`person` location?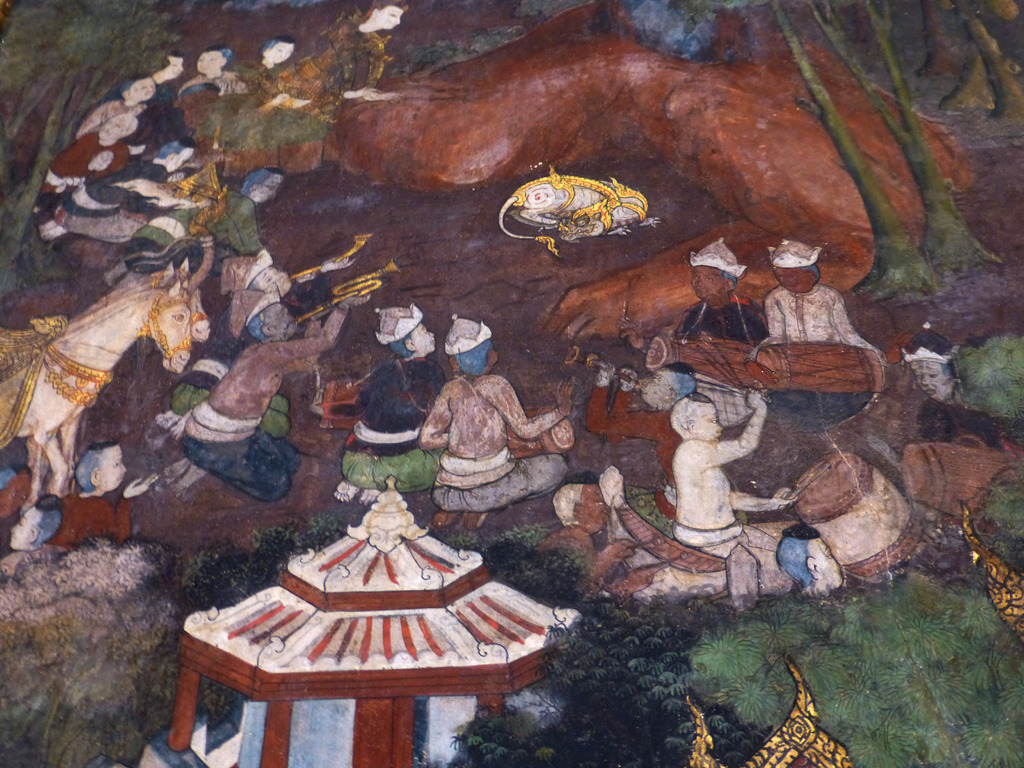
detection(892, 331, 1023, 456)
